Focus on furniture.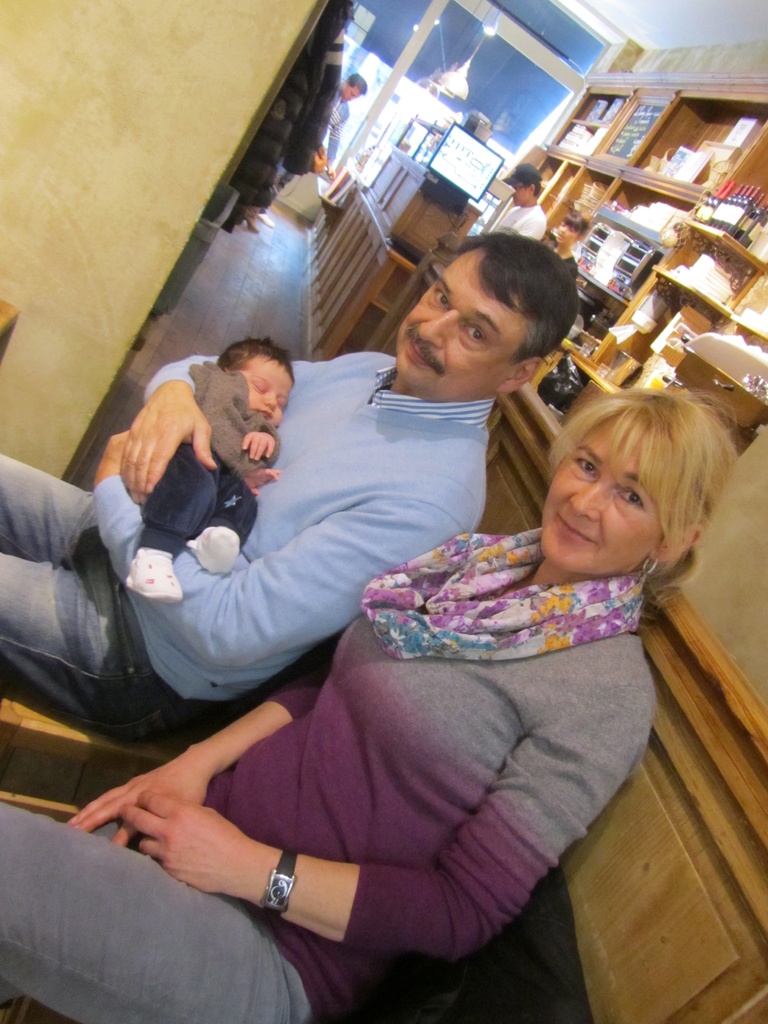
Focused at x1=299 y1=76 x2=767 y2=422.
